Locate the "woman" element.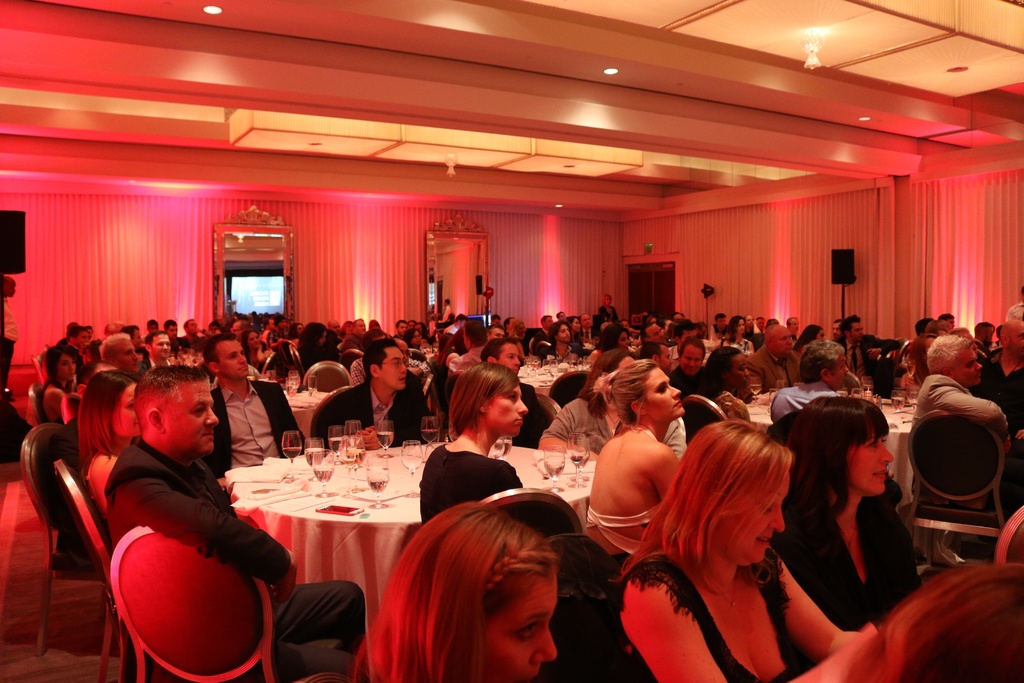
Element bbox: region(79, 367, 150, 537).
